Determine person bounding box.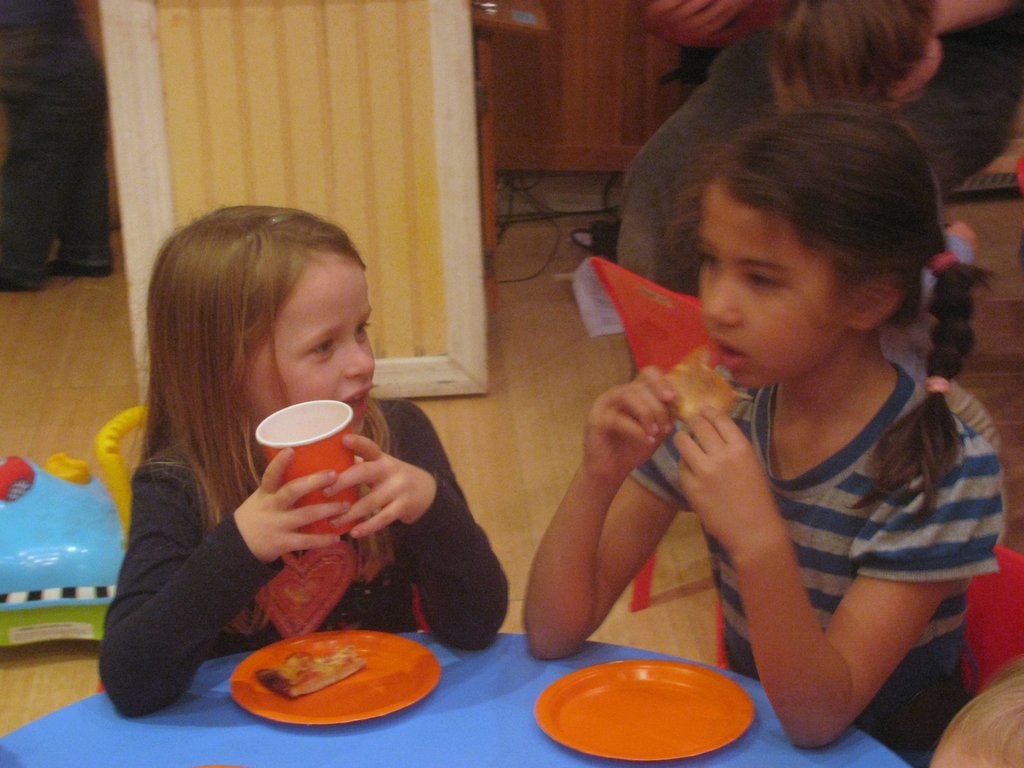
Determined: (97, 204, 509, 728).
